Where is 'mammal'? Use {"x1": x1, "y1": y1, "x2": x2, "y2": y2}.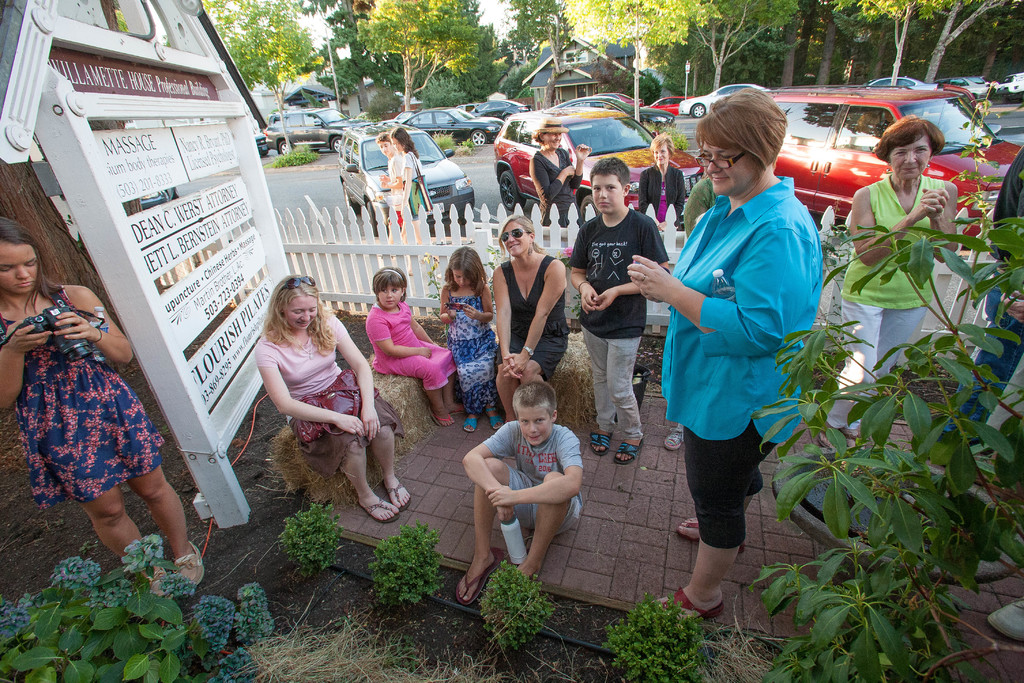
{"x1": 640, "y1": 131, "x2": 686, "y2": 226}.
